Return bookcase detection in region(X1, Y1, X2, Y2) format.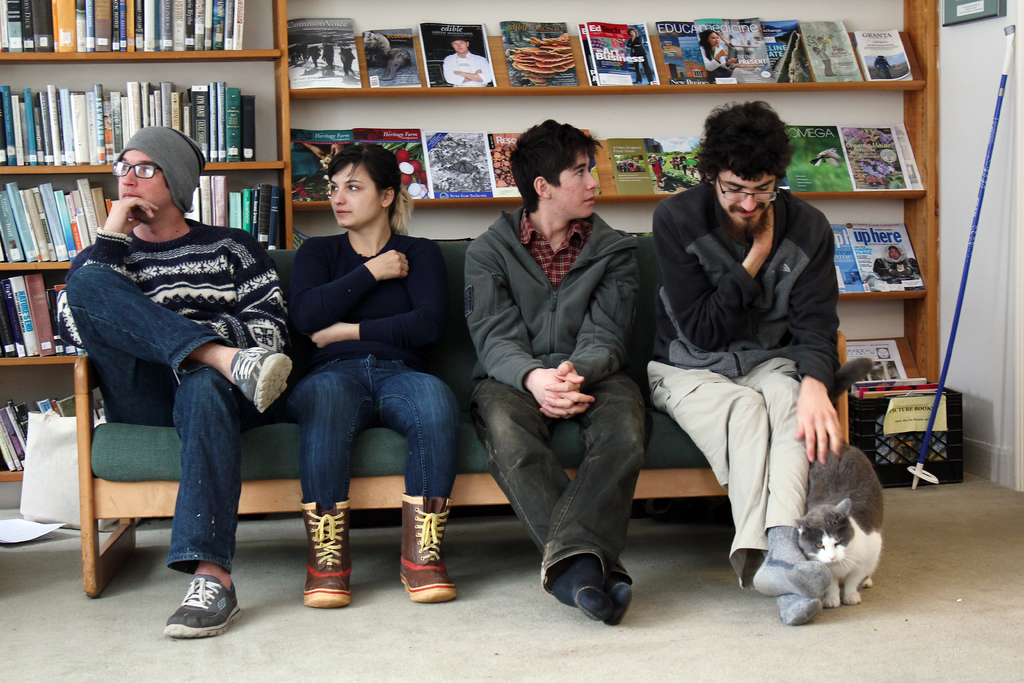
region(0, 0, 954, 479).
